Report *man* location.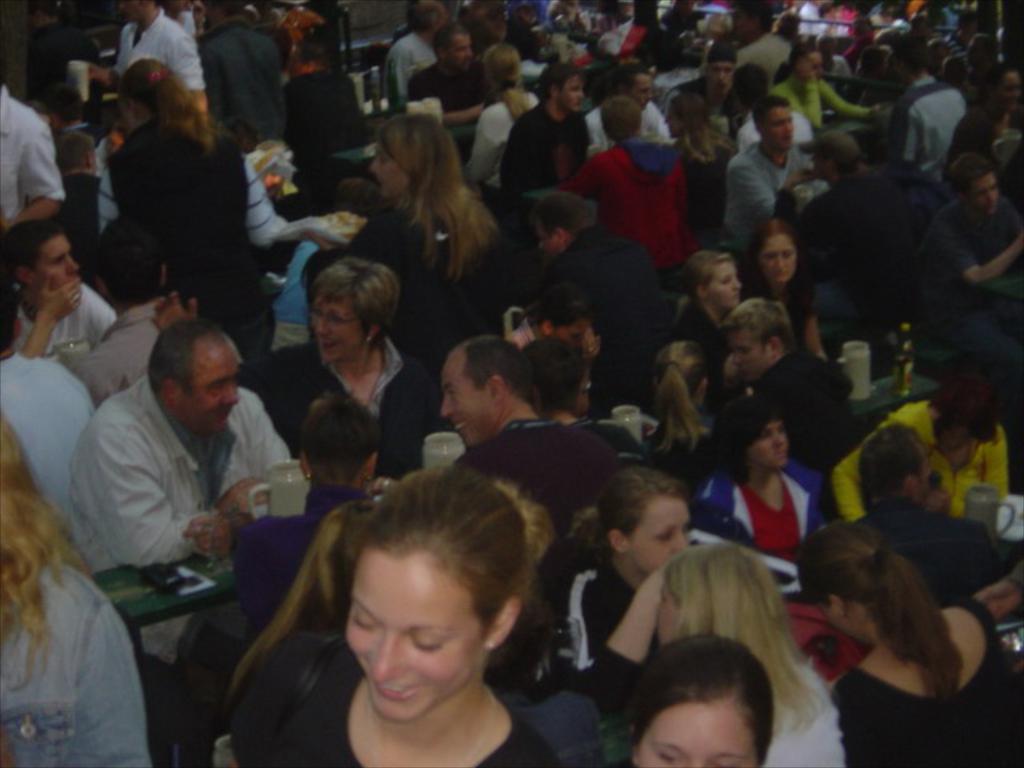
Report: crop(490, 62, 595, 184).
